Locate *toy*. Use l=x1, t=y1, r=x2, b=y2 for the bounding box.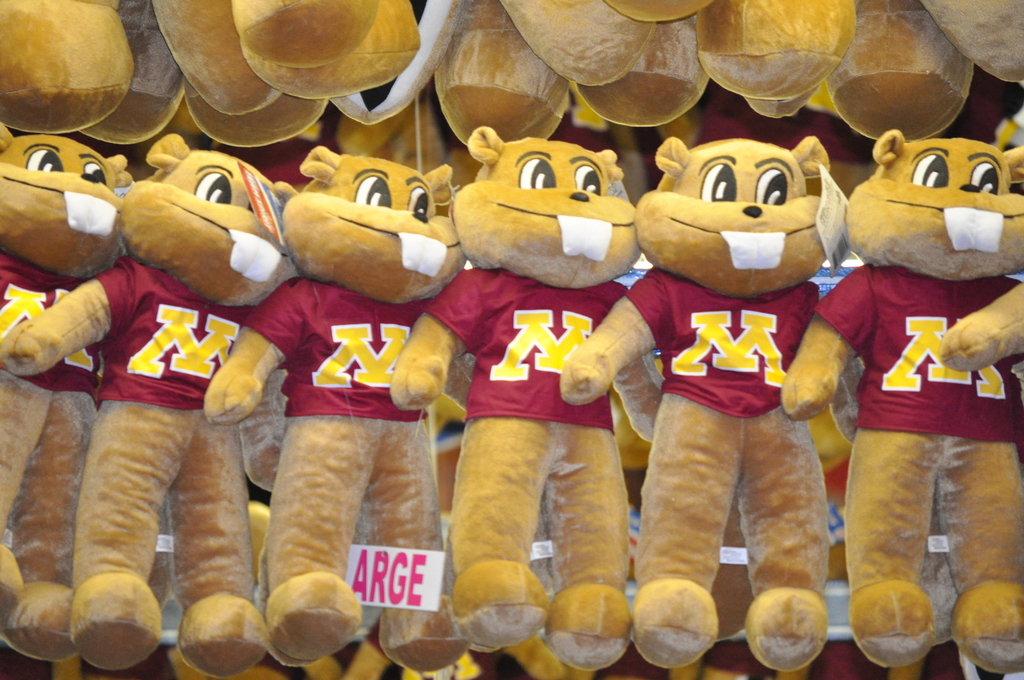
l=1, t=130, r=291, b=658.
